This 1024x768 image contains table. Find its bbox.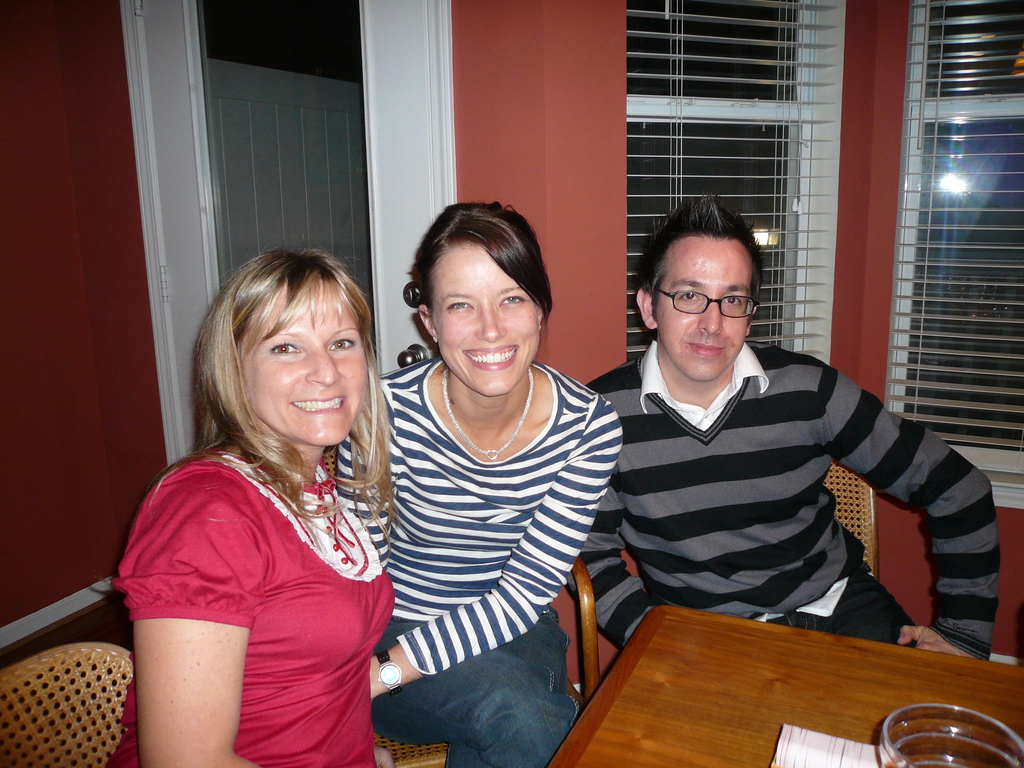
545 595 1023 767.
